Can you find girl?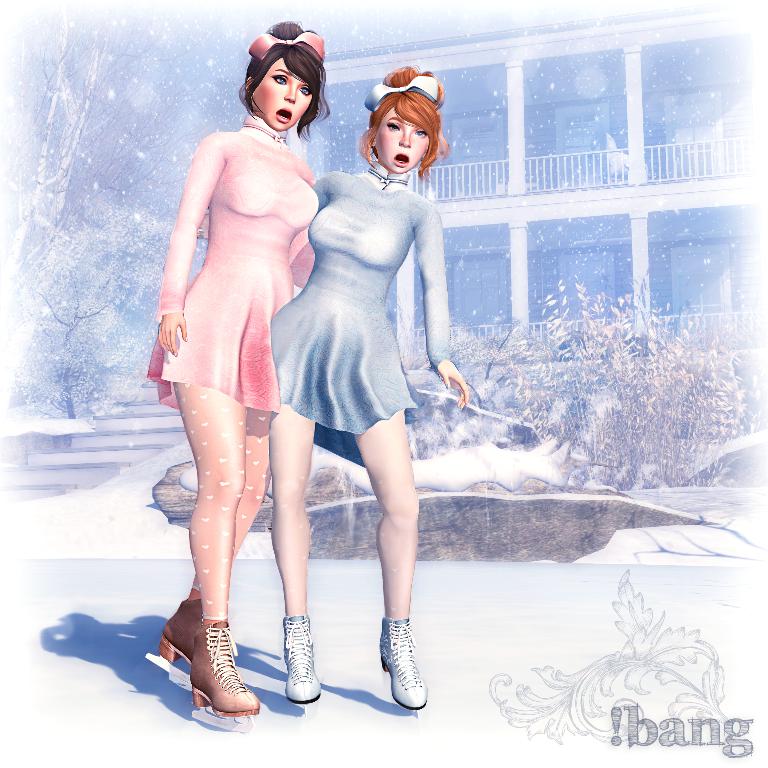
Yes, bounding box: <region>269, 66, 468, 717</region>.
